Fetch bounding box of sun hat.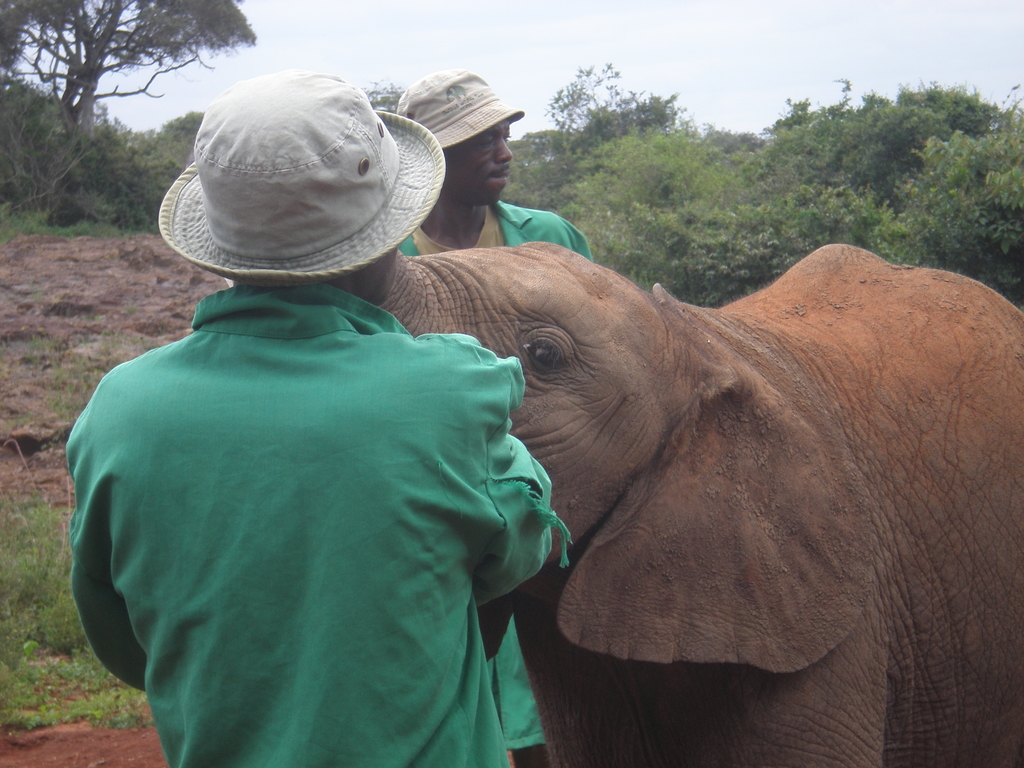
Bbox: locate(394, 70, 524, 151).
